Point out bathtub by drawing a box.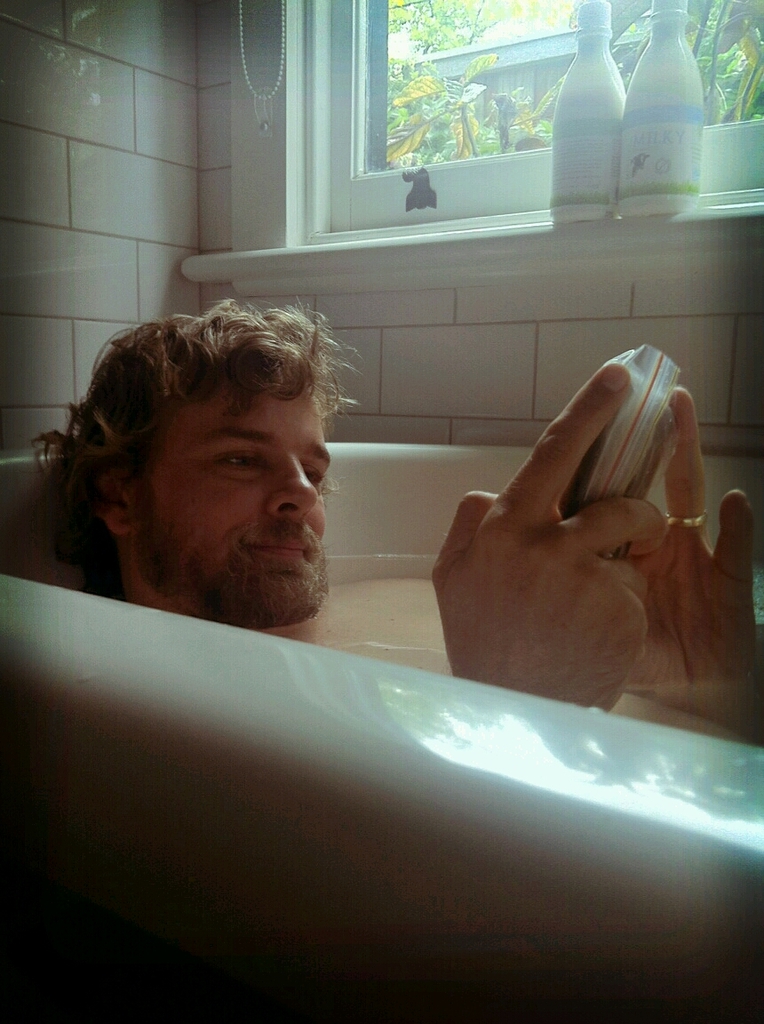
region(0, 436, 763, 1023).
